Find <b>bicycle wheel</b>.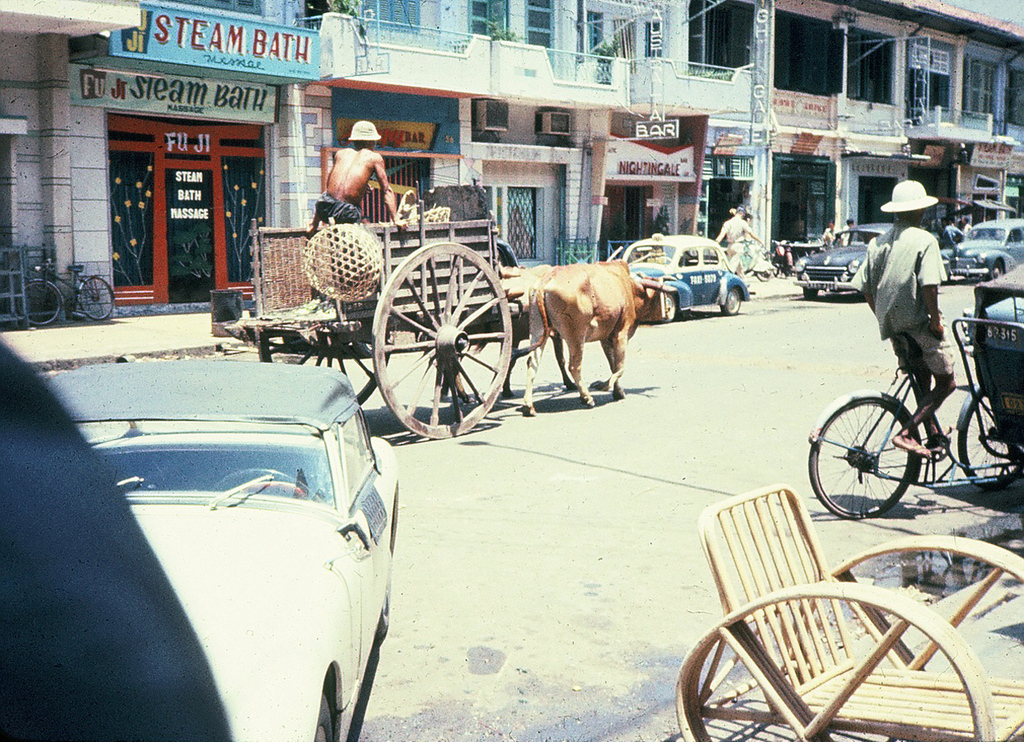
box=[756, 244, 778, 284].
